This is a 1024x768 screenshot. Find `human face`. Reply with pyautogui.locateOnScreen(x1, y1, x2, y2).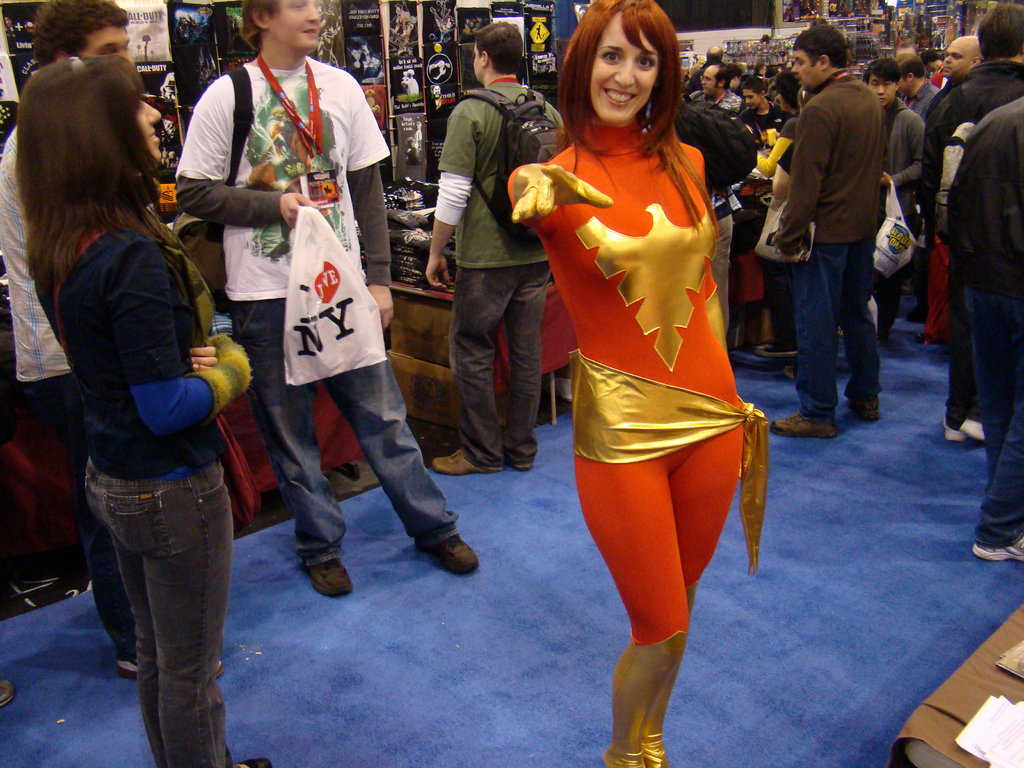
pyautogui.locateOnScreen(77, 23, 134, 63).
